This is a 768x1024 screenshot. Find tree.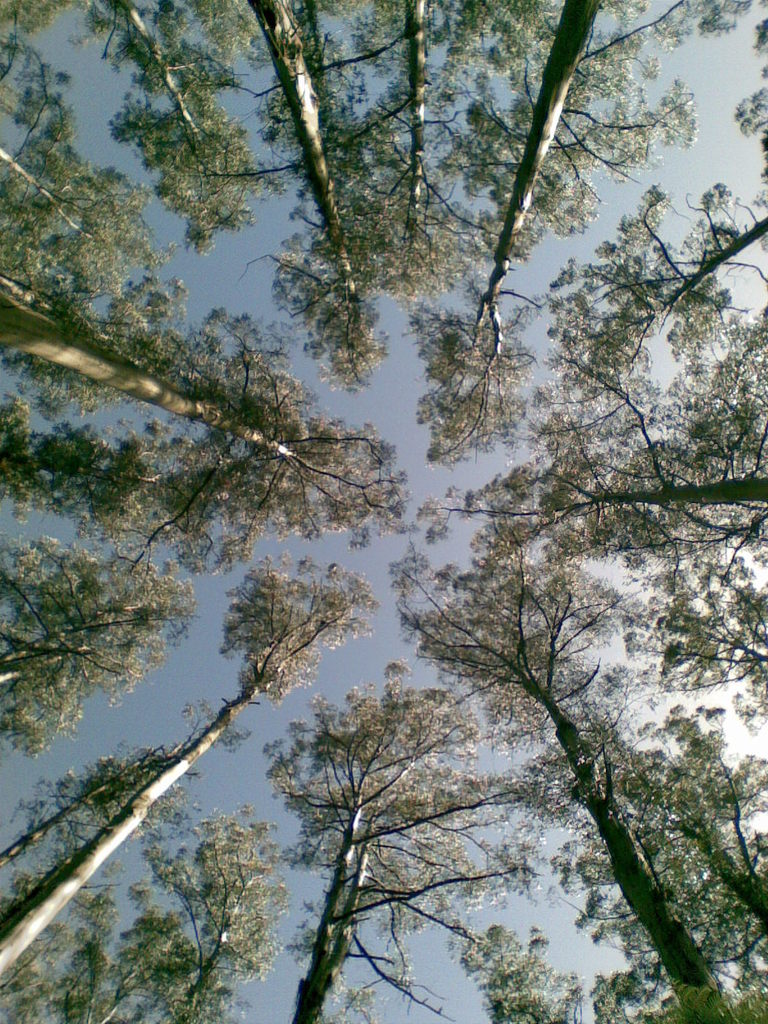
Bounding box: (x1=381, y1=0, x2=738, y2=472).
